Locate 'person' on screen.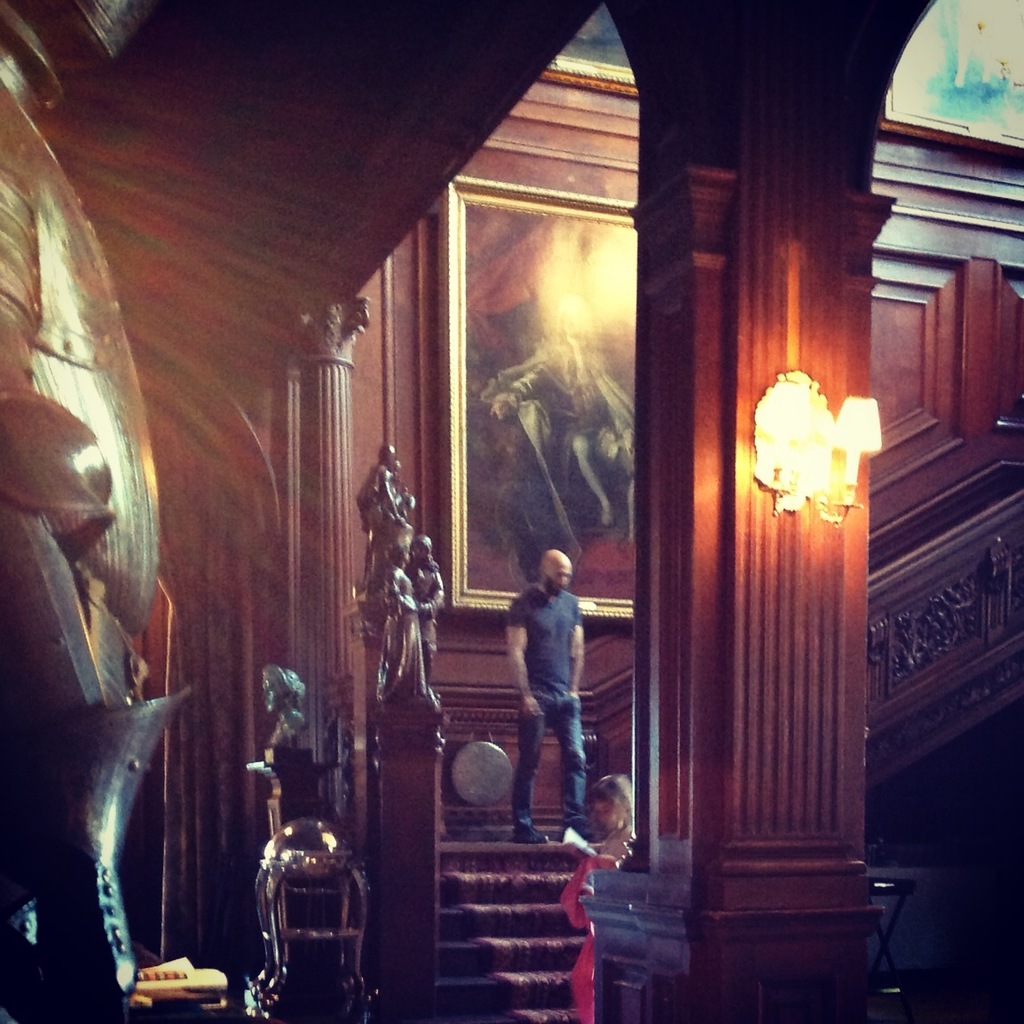
On screen at [563,774,642,1023].
